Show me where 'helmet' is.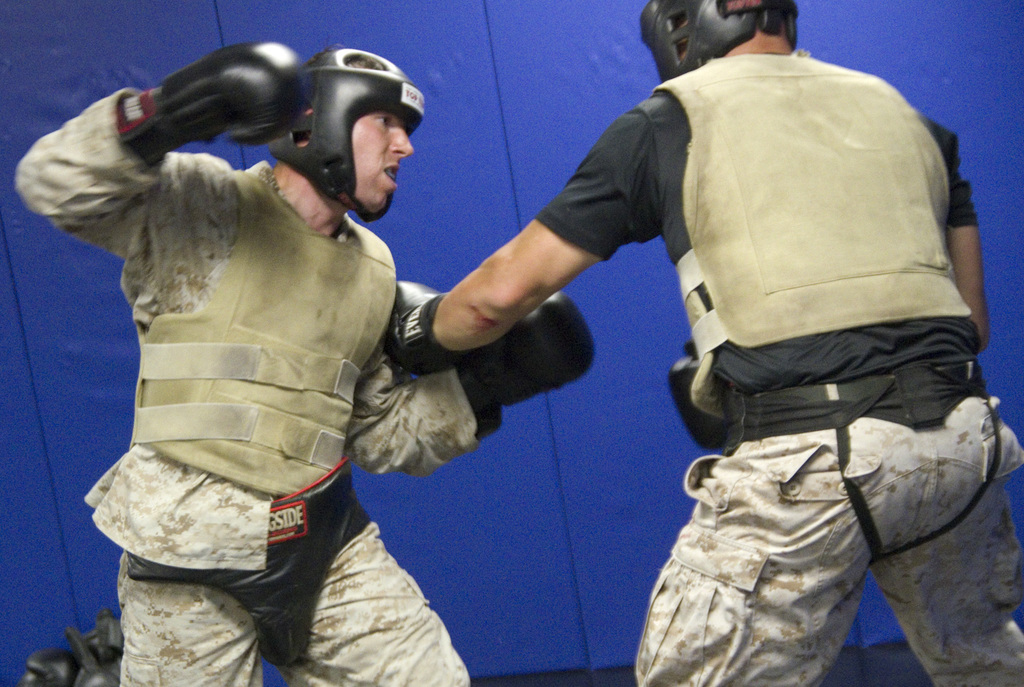
'helmet' is at <box>274,46,426,210</box>.
